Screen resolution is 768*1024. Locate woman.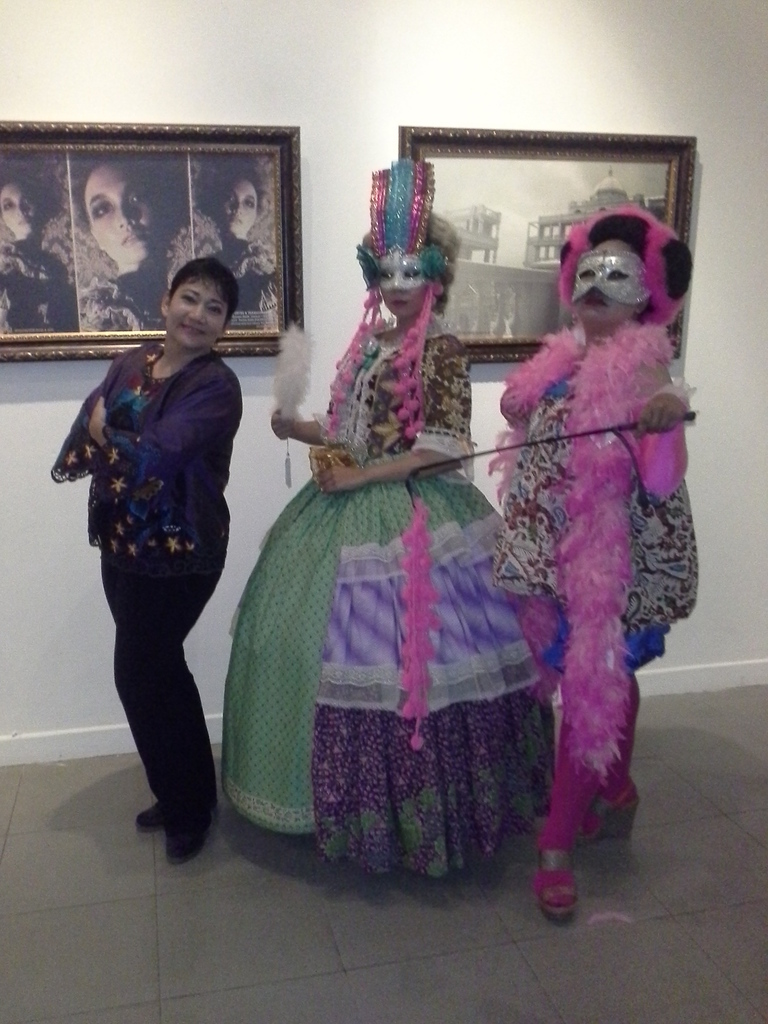
Rect(211, 164, 262, 243).
